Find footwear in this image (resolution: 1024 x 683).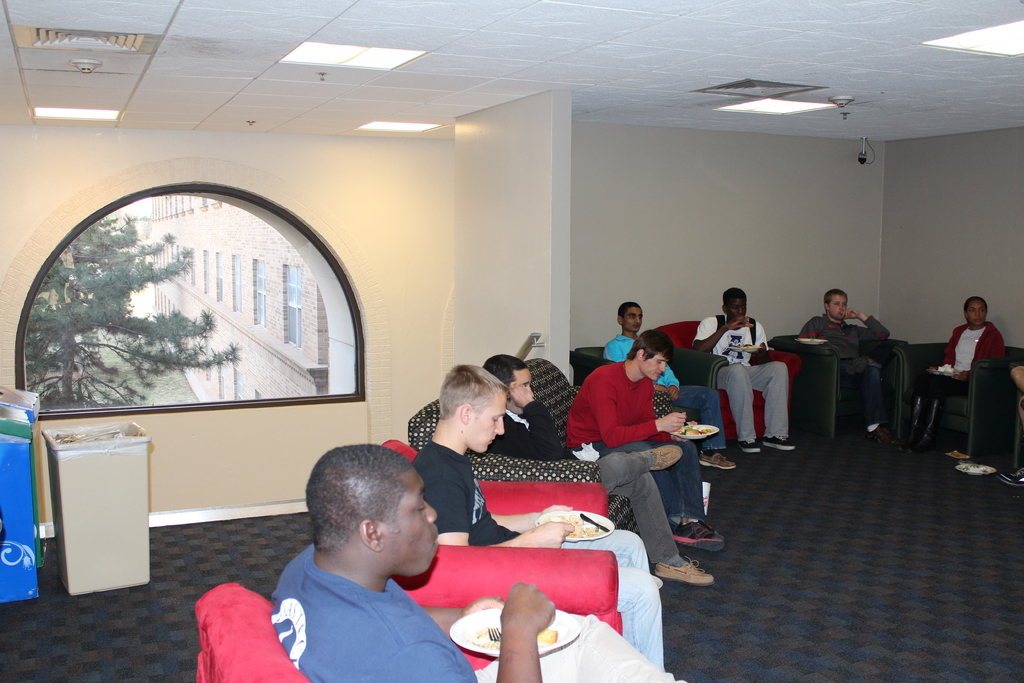
672:518:731:552.
